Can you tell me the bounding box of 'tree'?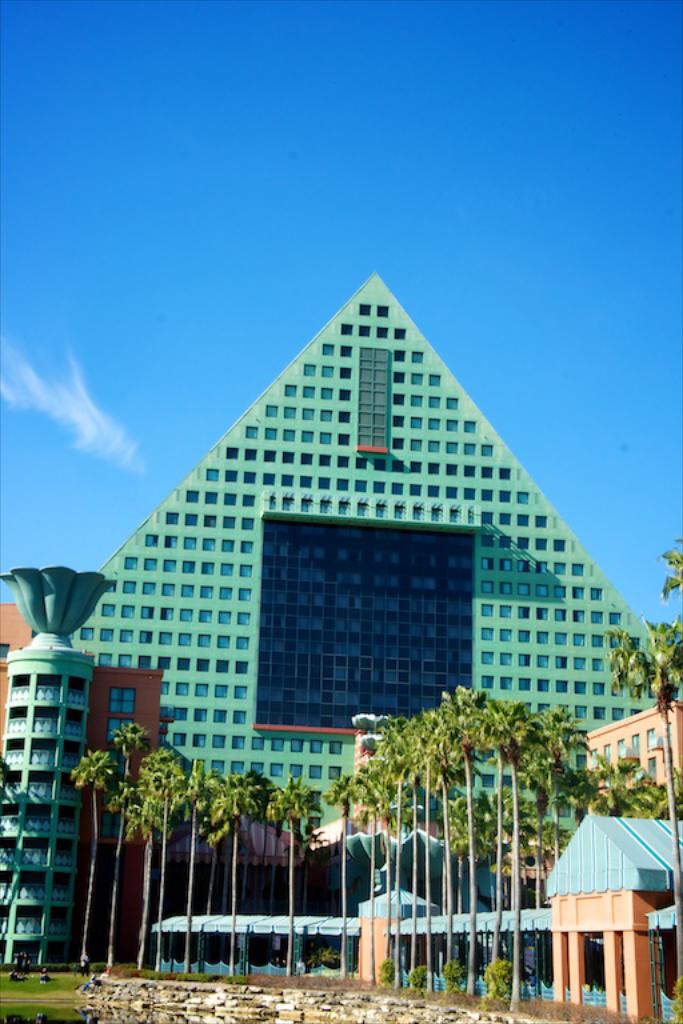
region(259, 767, 323, 971).
